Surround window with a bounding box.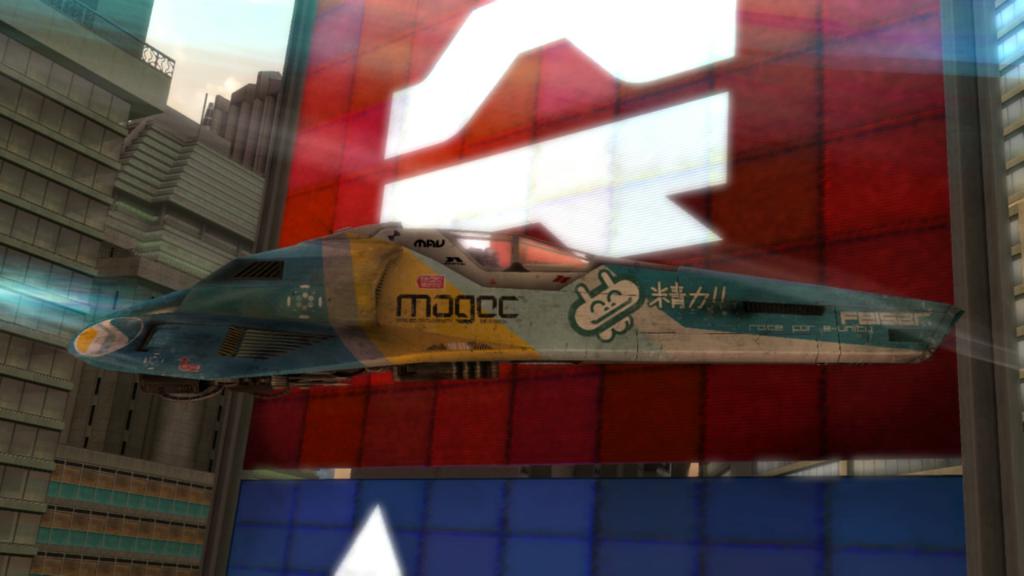
[998, 64, 1022, 93].
